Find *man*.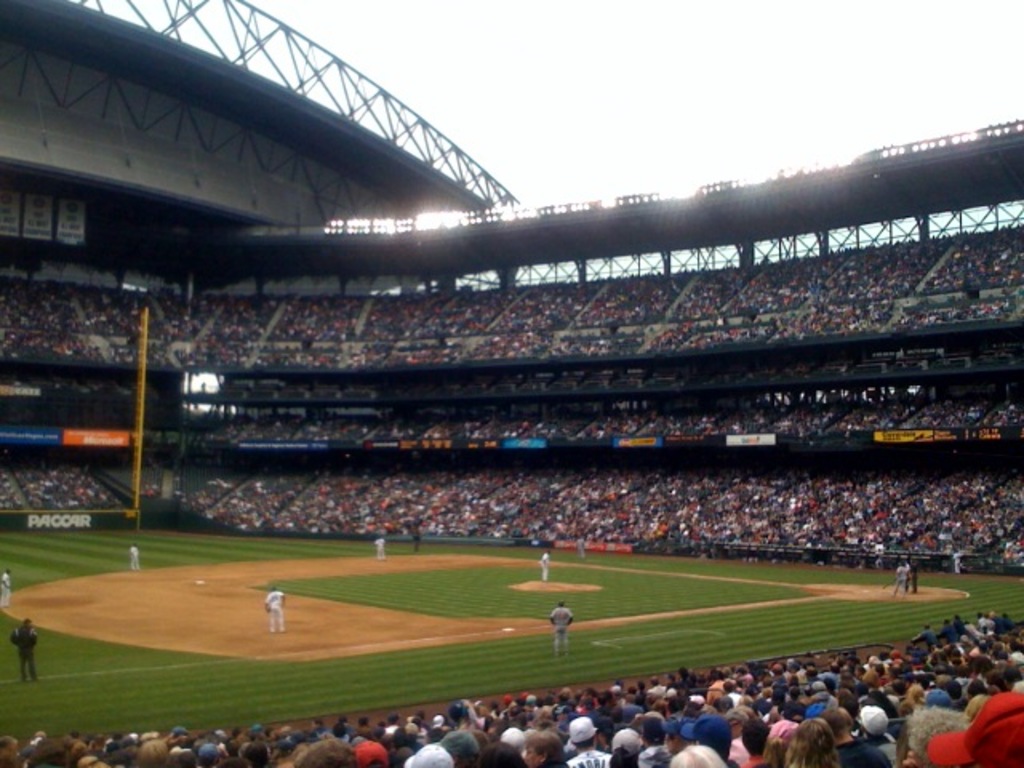
<bbox>0, 570, 16, 606</bbox>.
